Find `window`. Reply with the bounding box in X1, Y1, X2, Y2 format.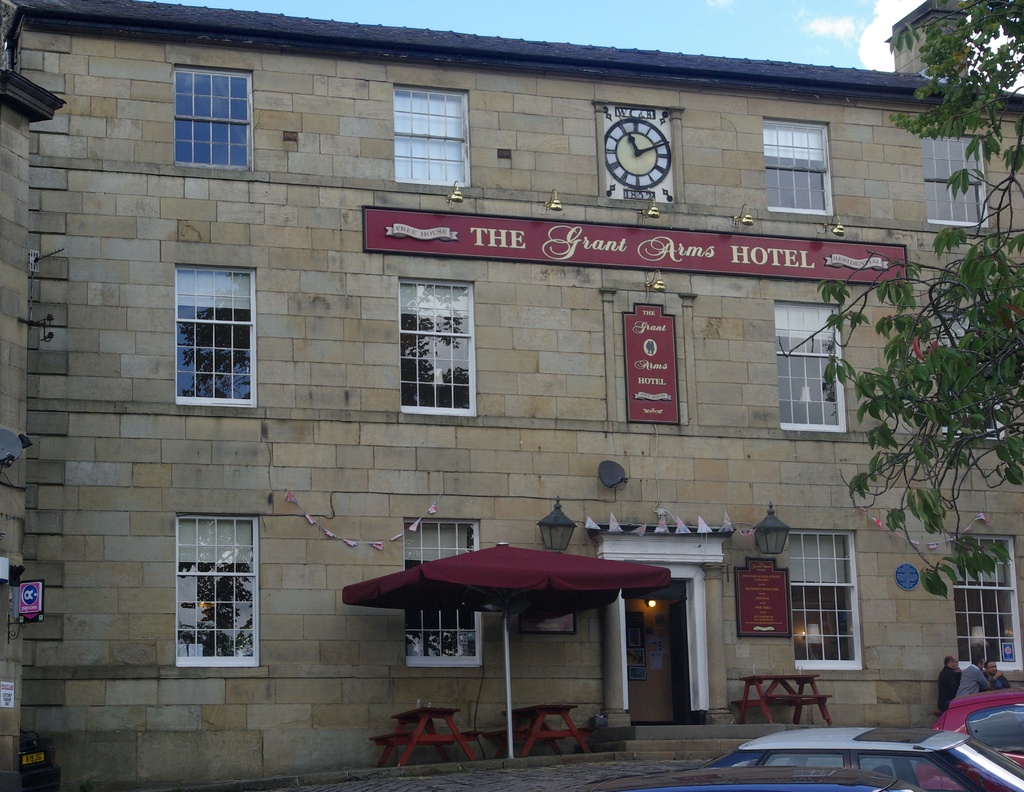
762, 112, 840, 209.
